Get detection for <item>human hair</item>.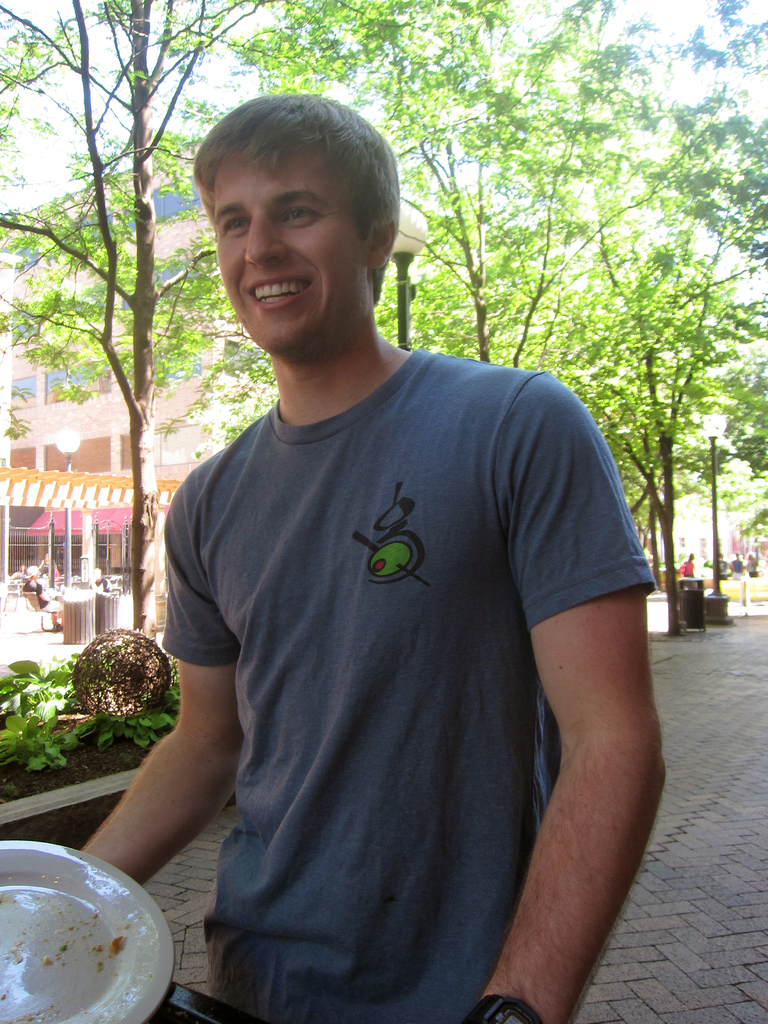
Detection: detection(193, 85, 404, 273).
